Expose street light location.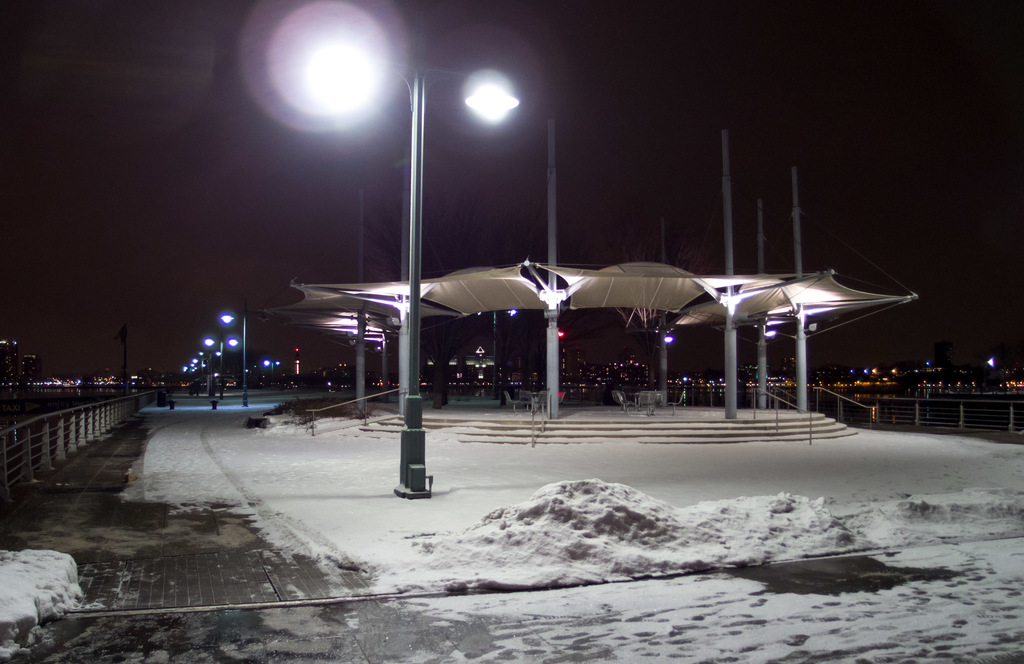
Exposed at box(221, 303, 255, 409).
